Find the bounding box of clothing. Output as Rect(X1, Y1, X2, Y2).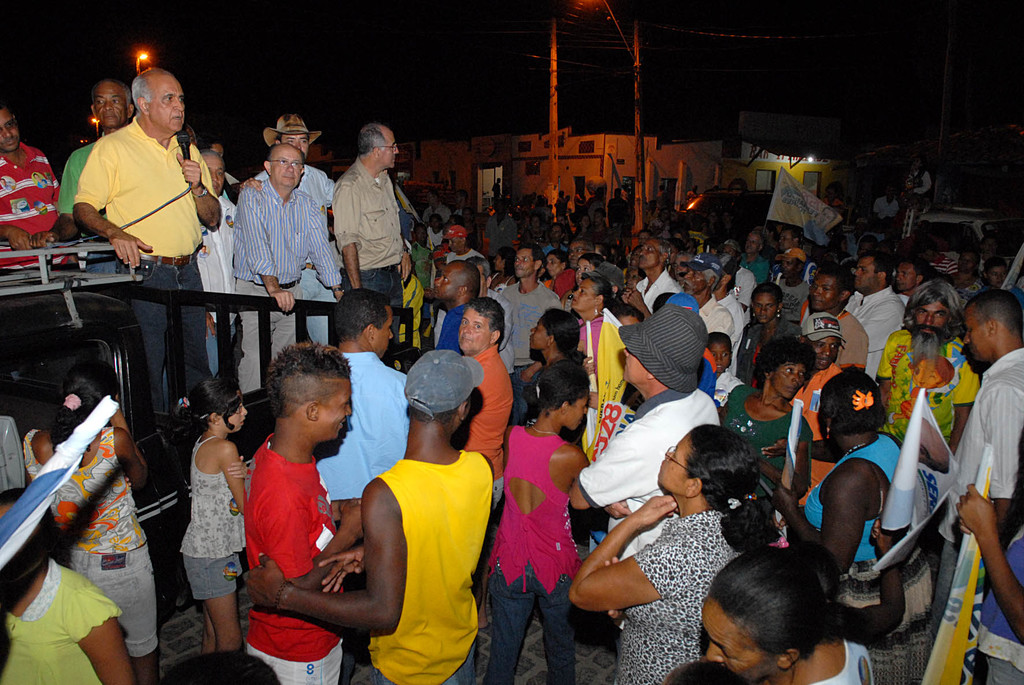
Rect(777, 281, 810, 312).
